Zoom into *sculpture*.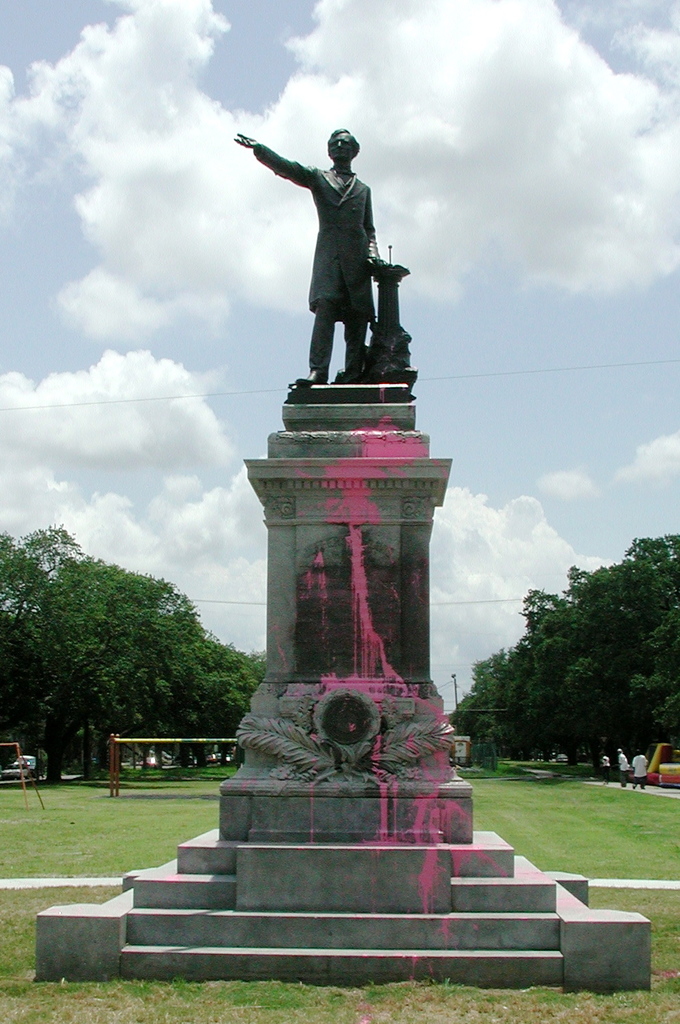
Zoom target: left=226, top=130, right=417, bottom=403.
